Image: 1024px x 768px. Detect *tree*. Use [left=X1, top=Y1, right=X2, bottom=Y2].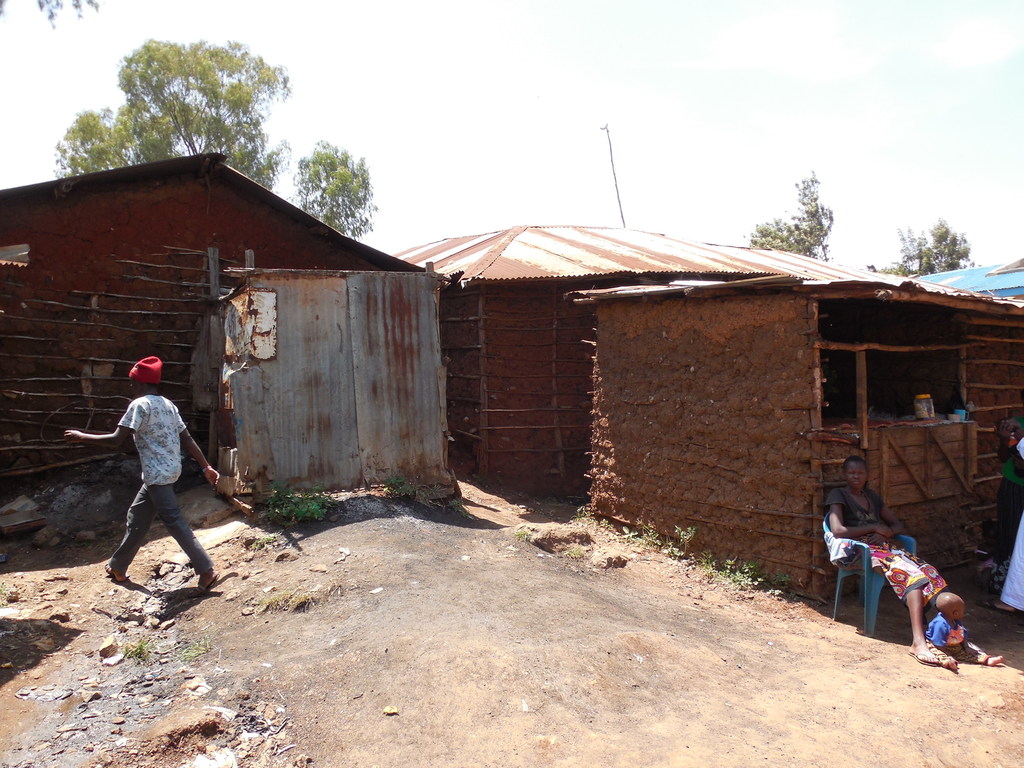
[left=866, top=217, right=972, bottom=278].
